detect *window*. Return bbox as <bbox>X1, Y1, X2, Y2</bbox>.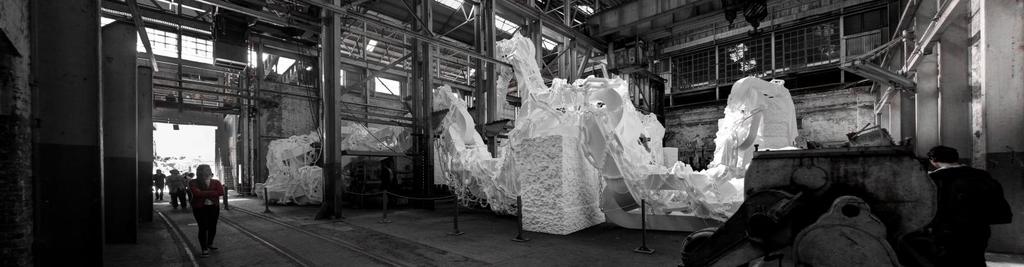
<bbox>136, 20, 216, 62</bbox>.
